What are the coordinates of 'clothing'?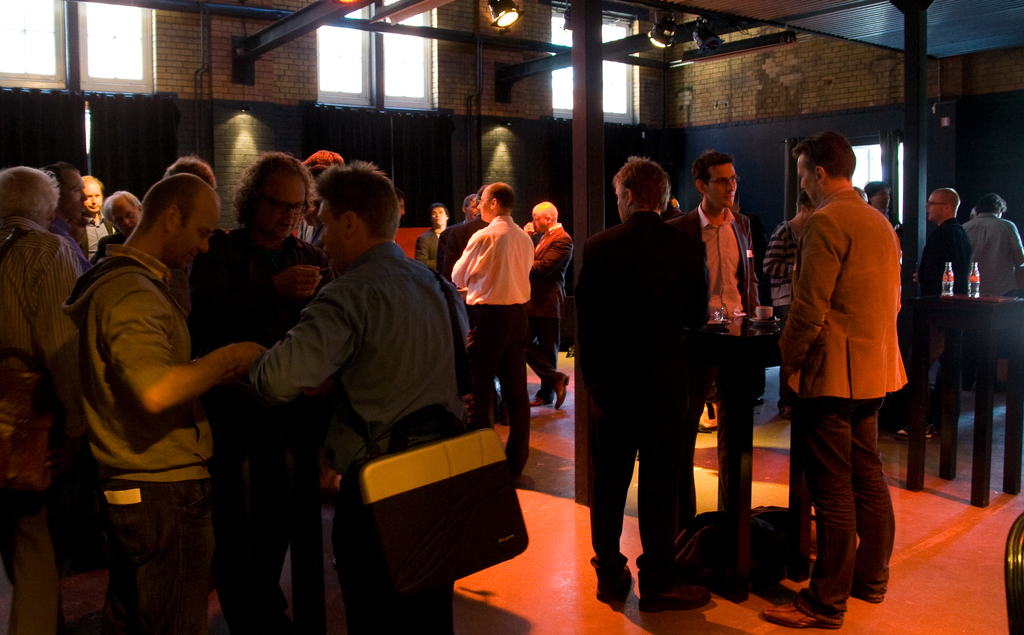
x1=61 y1=246 x2=213 y2=634.
